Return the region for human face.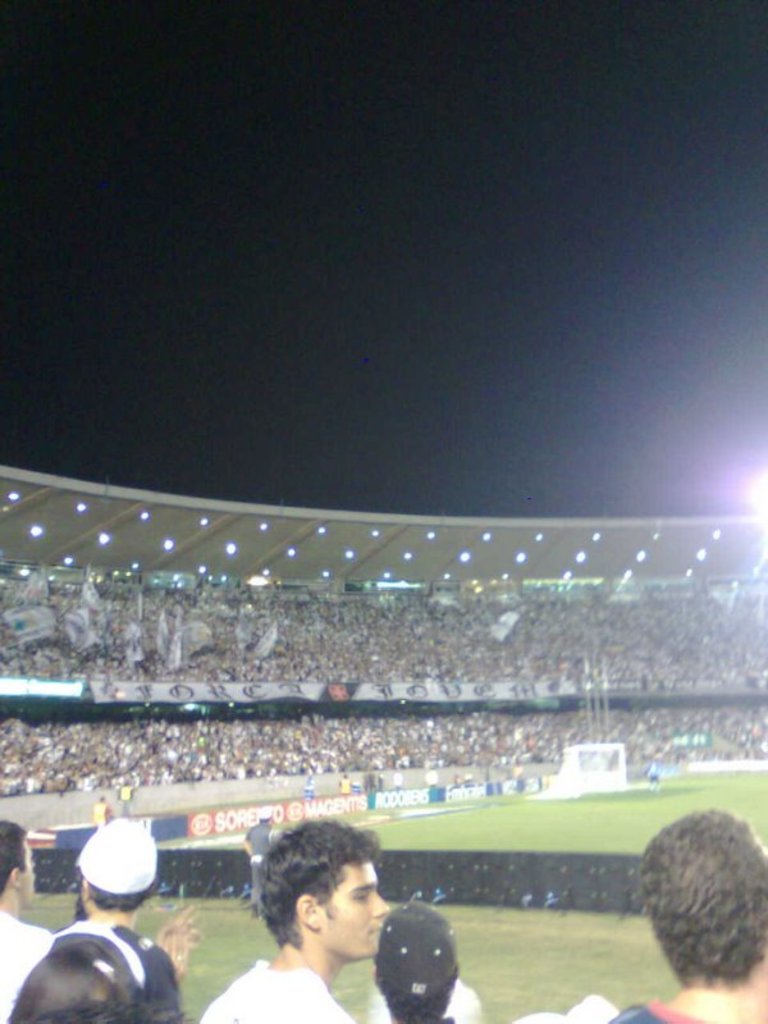
crop(319, 863, 385, 957).
